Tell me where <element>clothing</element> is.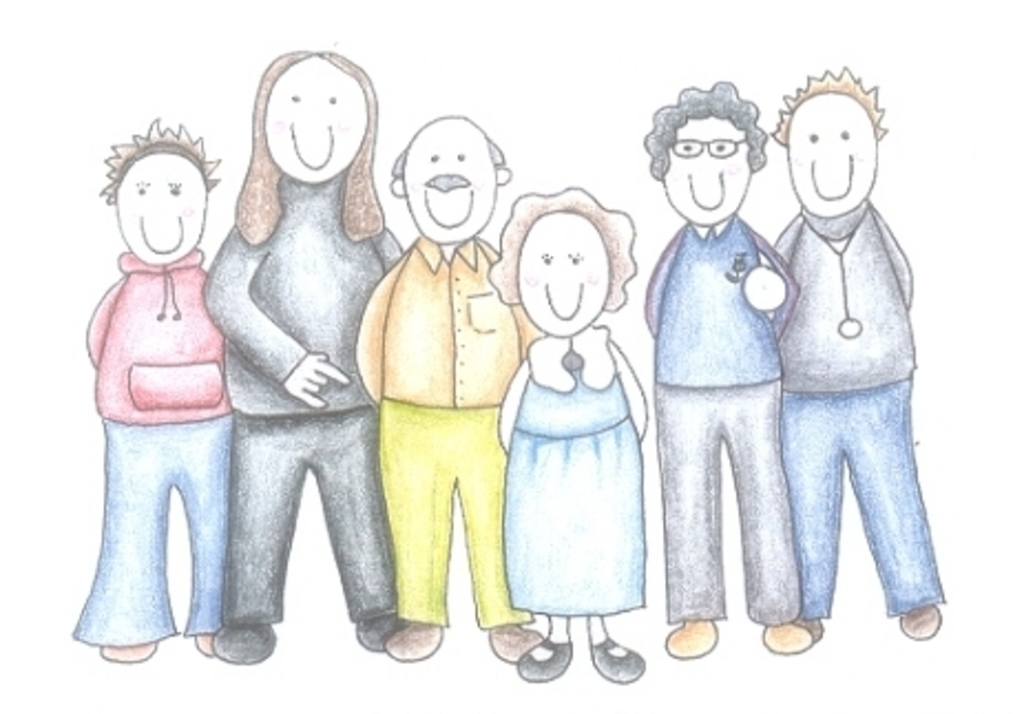
<element>clothing</element> is at [left=352, top=234, right=537, bottom=619].
